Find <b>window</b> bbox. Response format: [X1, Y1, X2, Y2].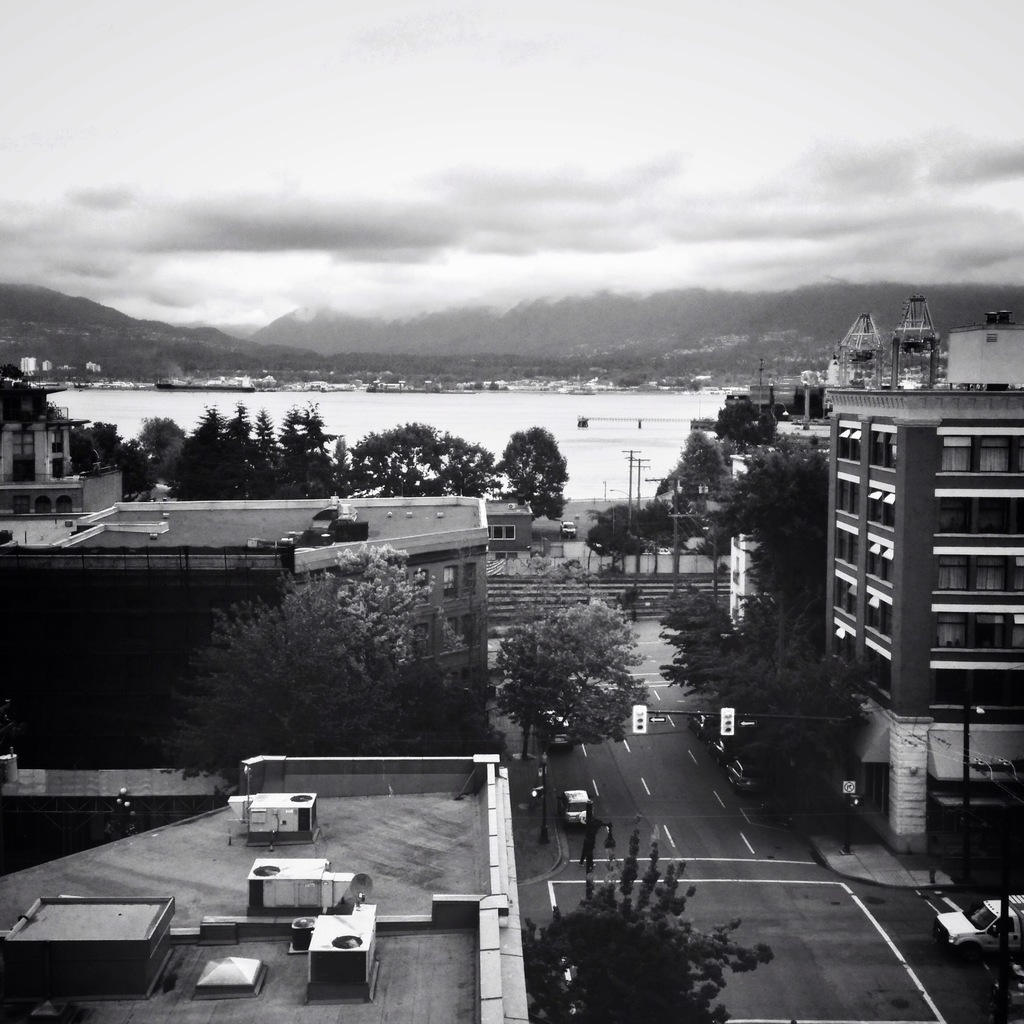
[833, 525, 845, 564].
